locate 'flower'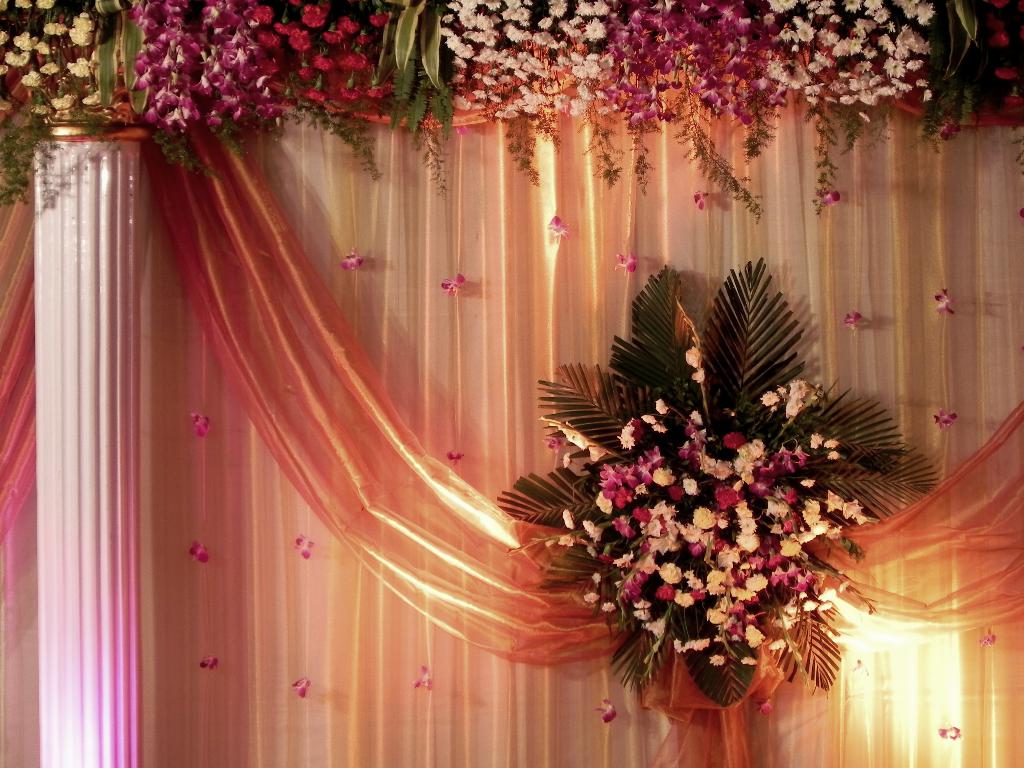
region(342, 252, 366, 271)
